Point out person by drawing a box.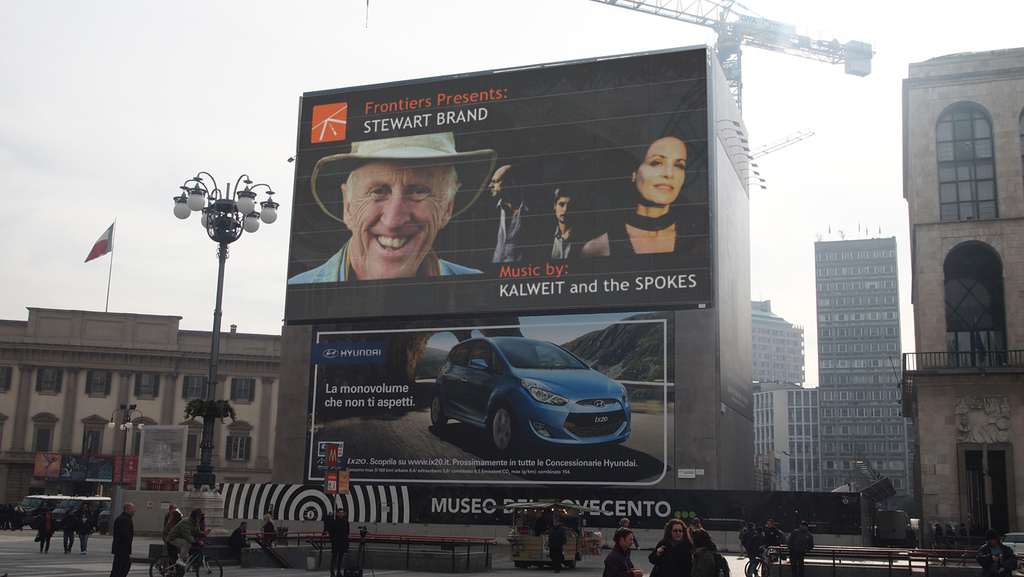
crop(480, 169, 528, 275).
